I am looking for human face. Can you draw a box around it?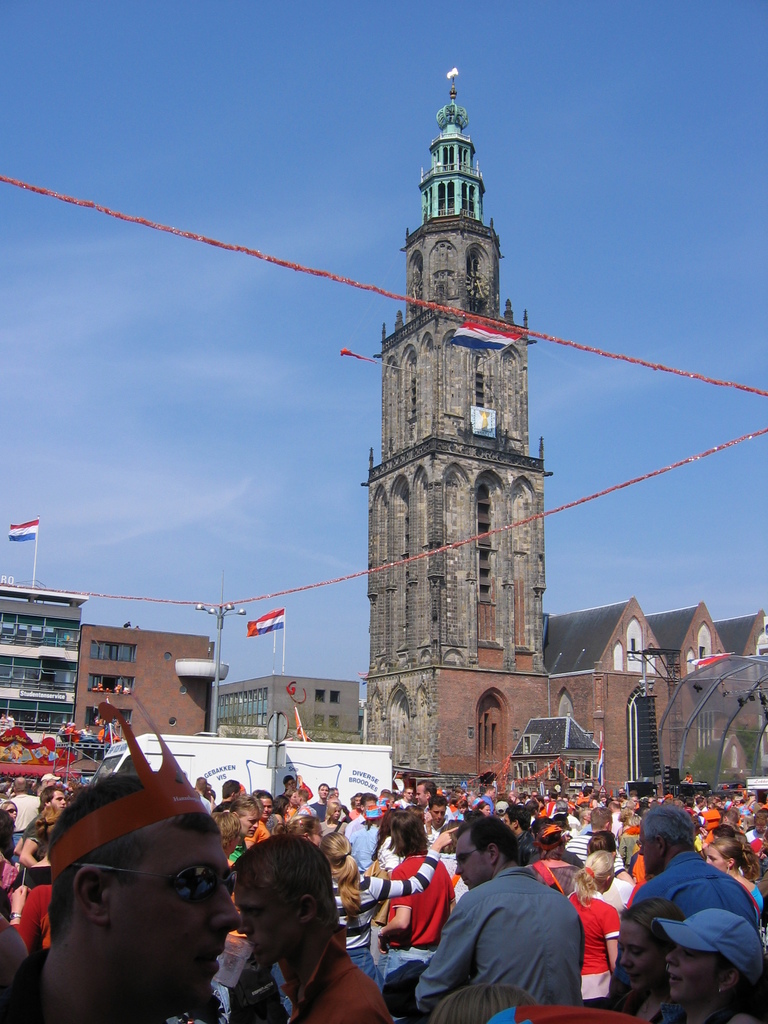
Sure, the bounding box is bbox=[260, 796, 271, 815].
